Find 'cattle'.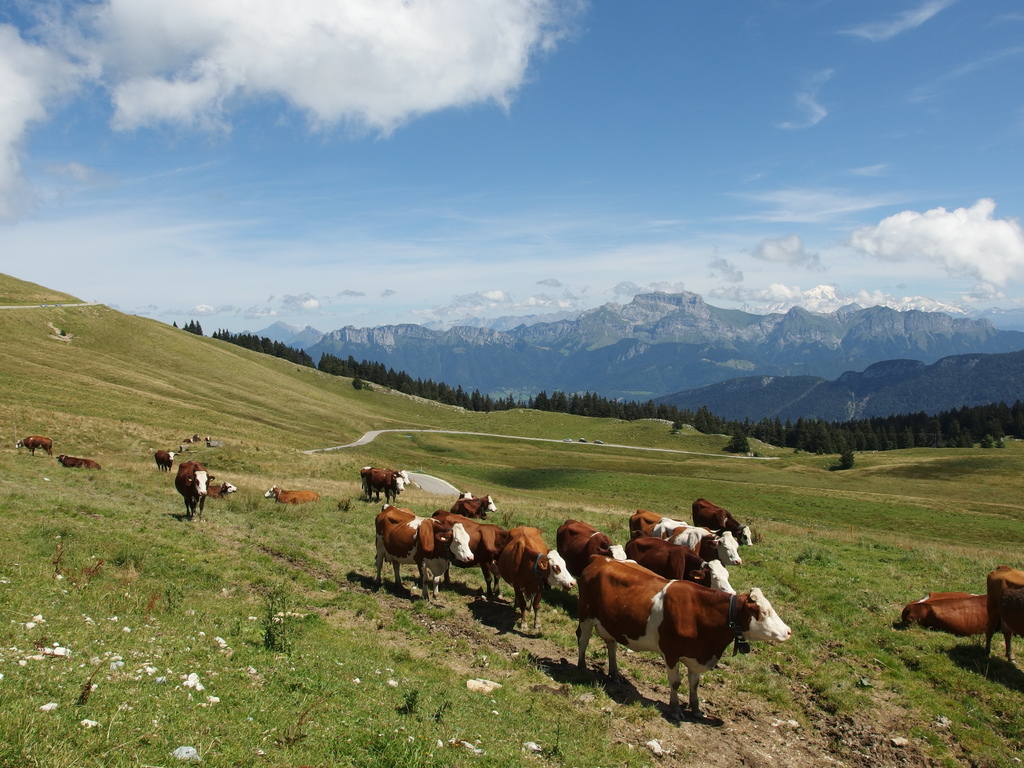
(left=431, top=511, right=511, bottom=599).
